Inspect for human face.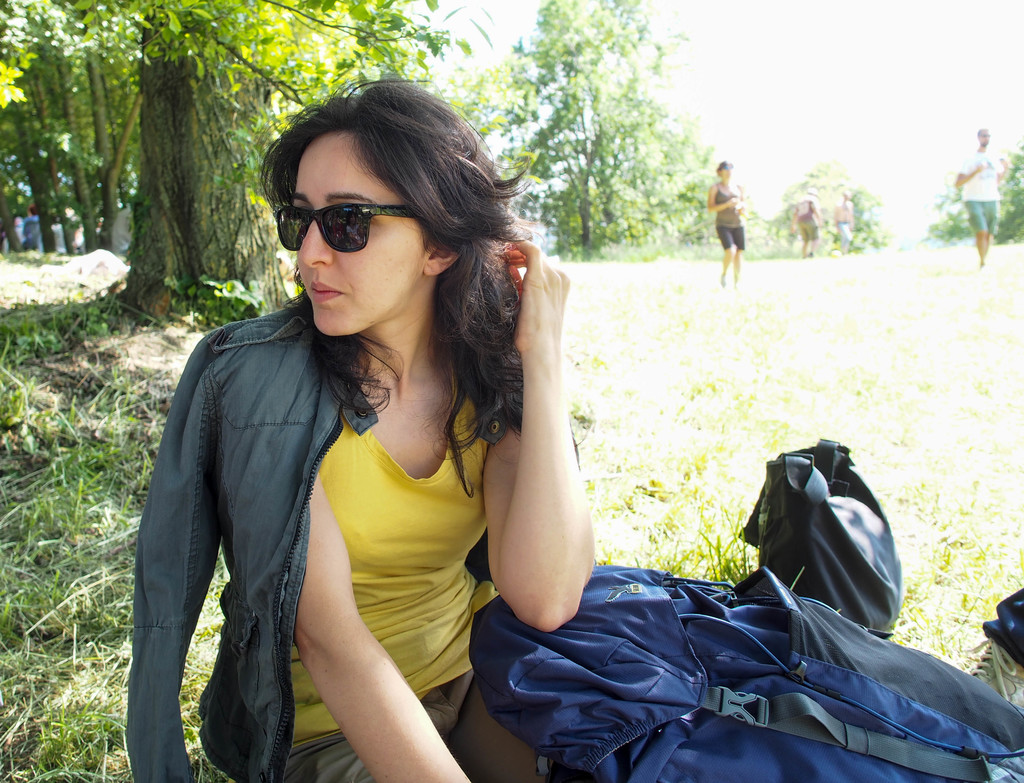
Inspection: (721,166,731,179).
